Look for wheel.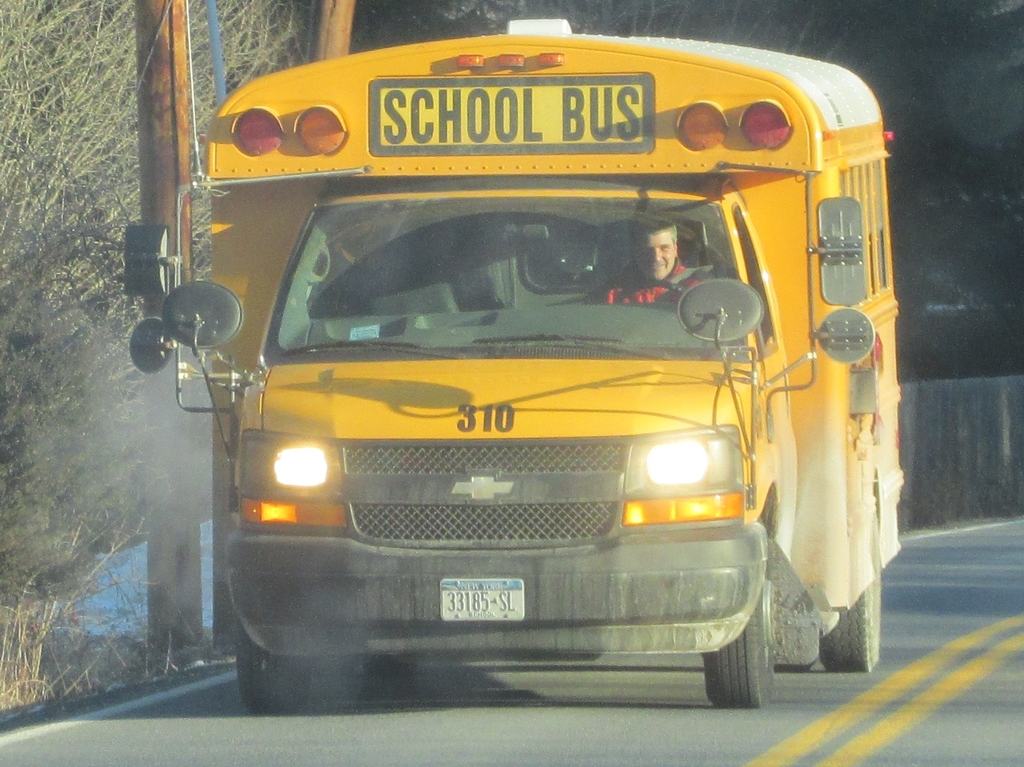
Found: box(612, 278, 685, 312).
